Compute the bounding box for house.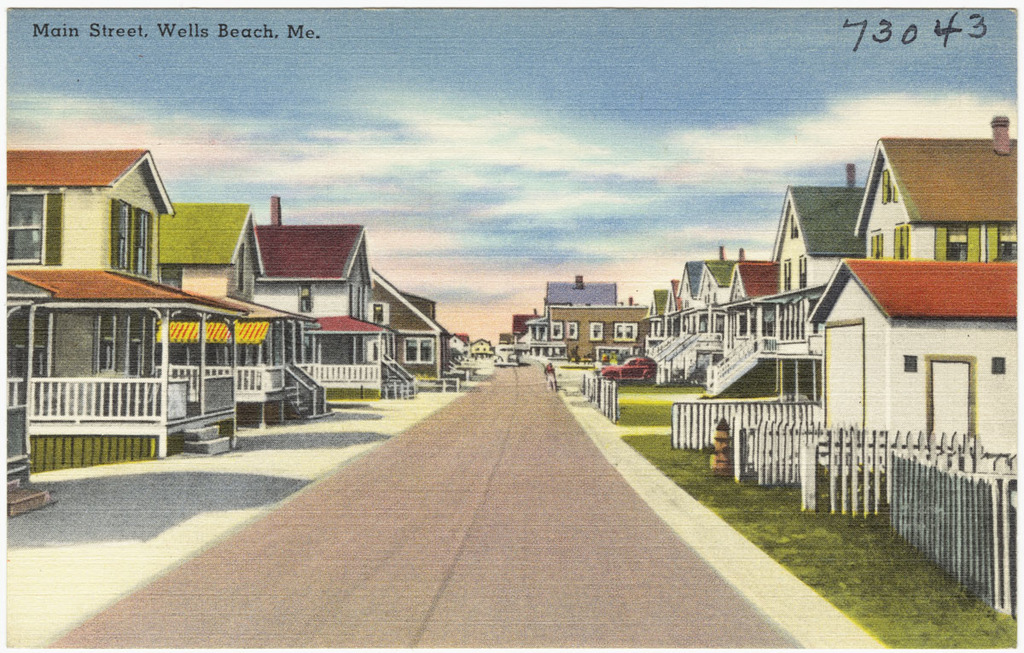
locate(821, 236, 1023, 498).
